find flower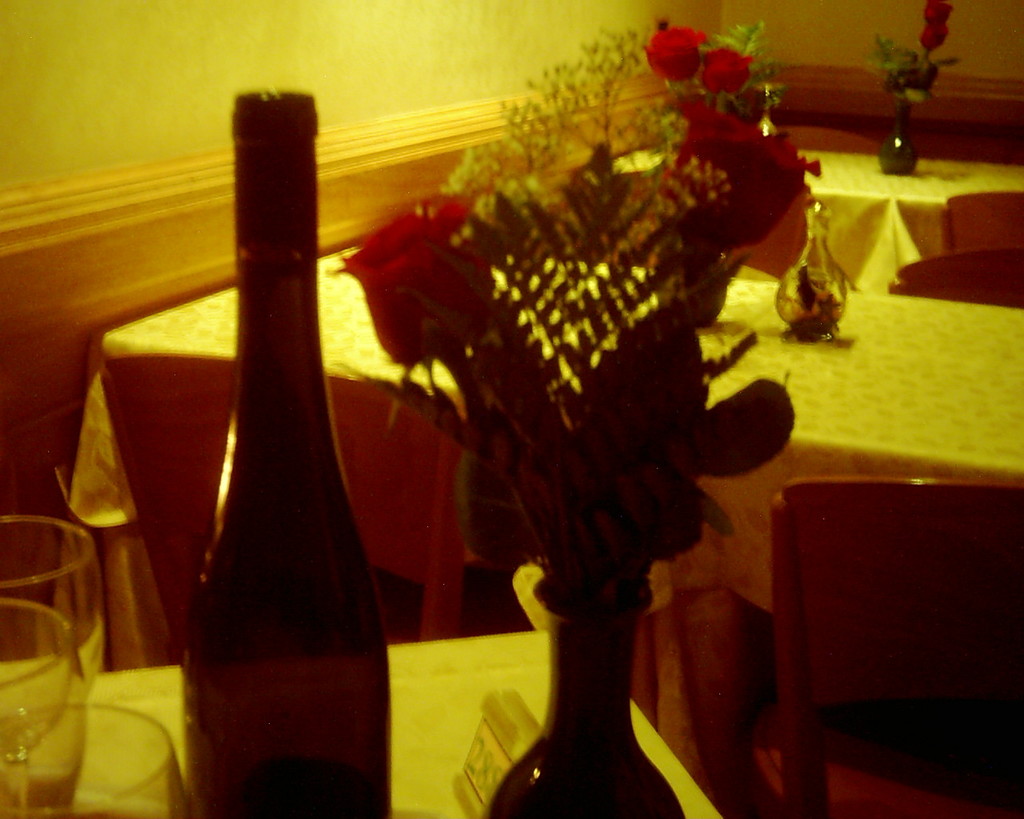
<region>922, 0, 951, 24</region>
